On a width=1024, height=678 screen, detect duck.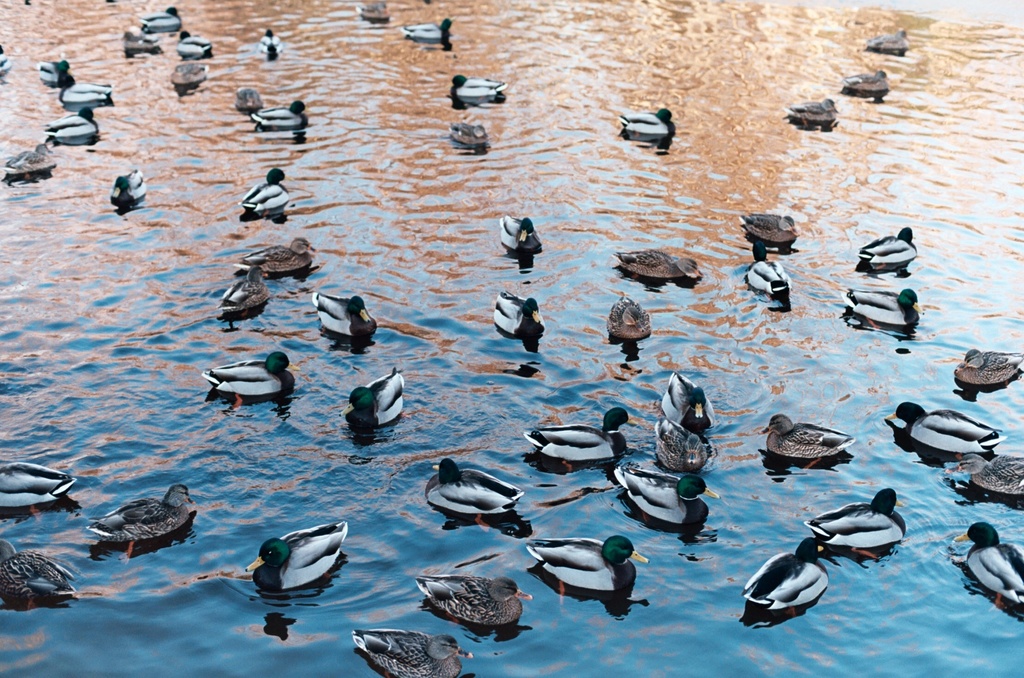
region(622, 468, 717, 542).
